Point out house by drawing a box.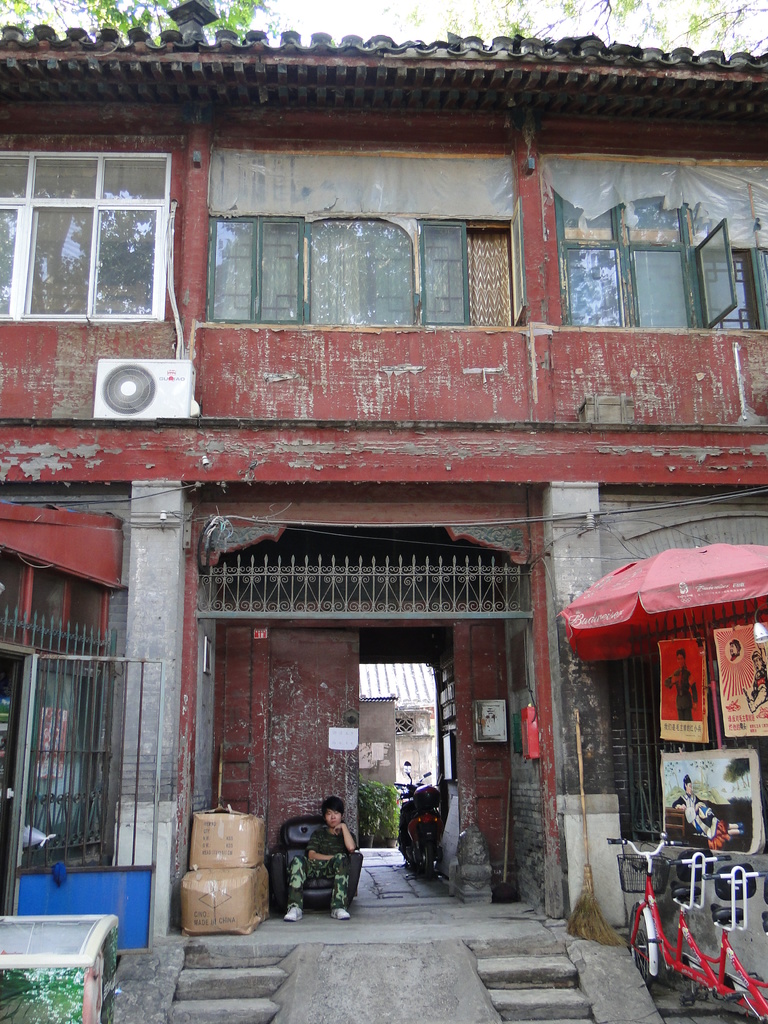
x1=0 y1=0 x2=767 y2=1023.
